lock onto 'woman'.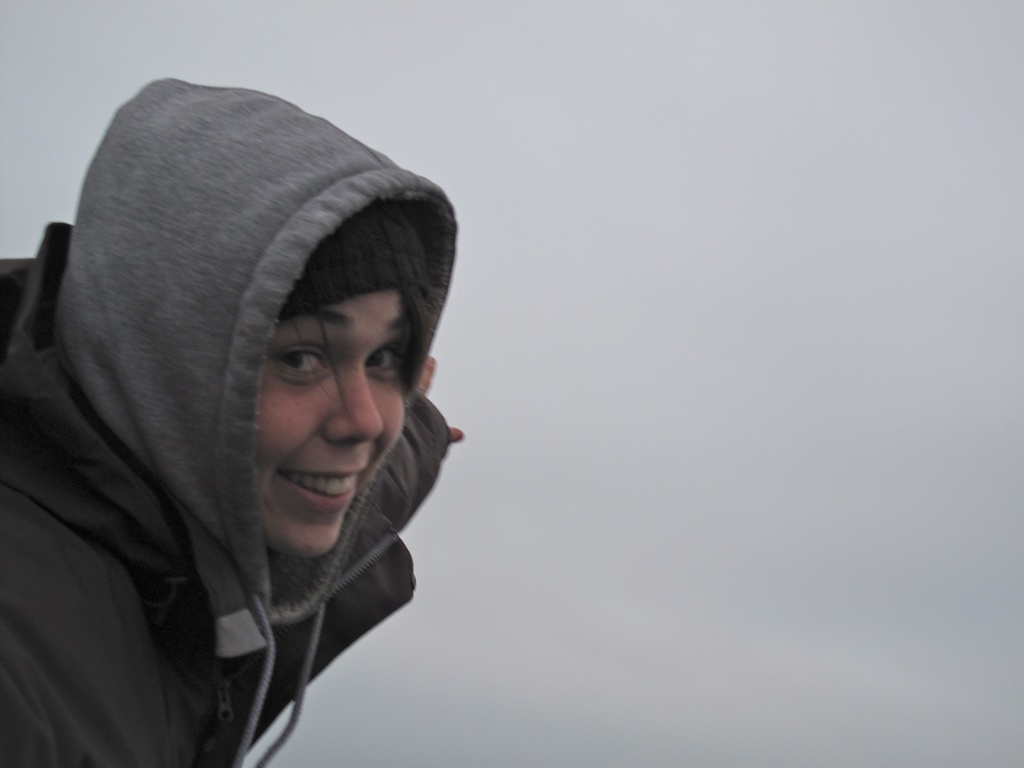
Locked: BBox(32, 107, 467, 730).
